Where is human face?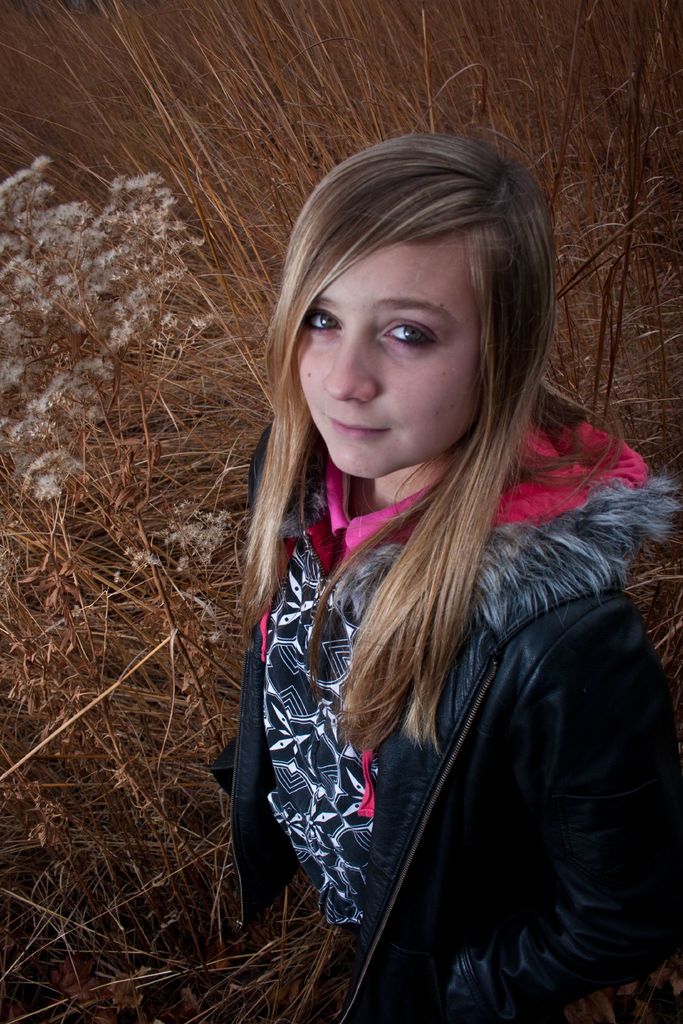
box(293, 235, 477, 481).
